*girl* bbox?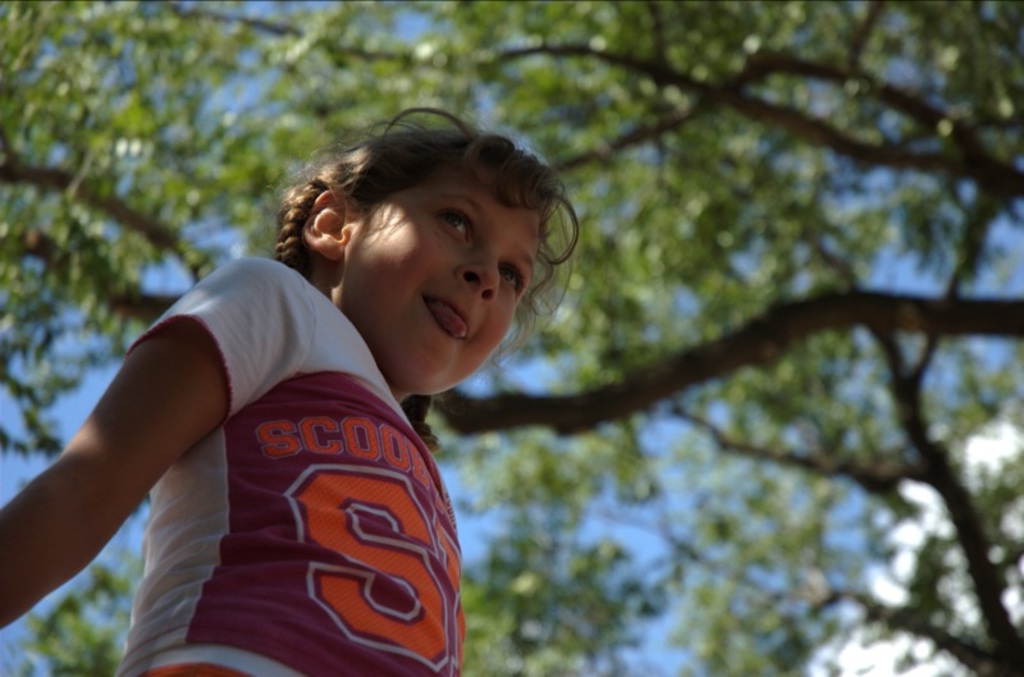
<region>0, 91, 600, 676</region>
